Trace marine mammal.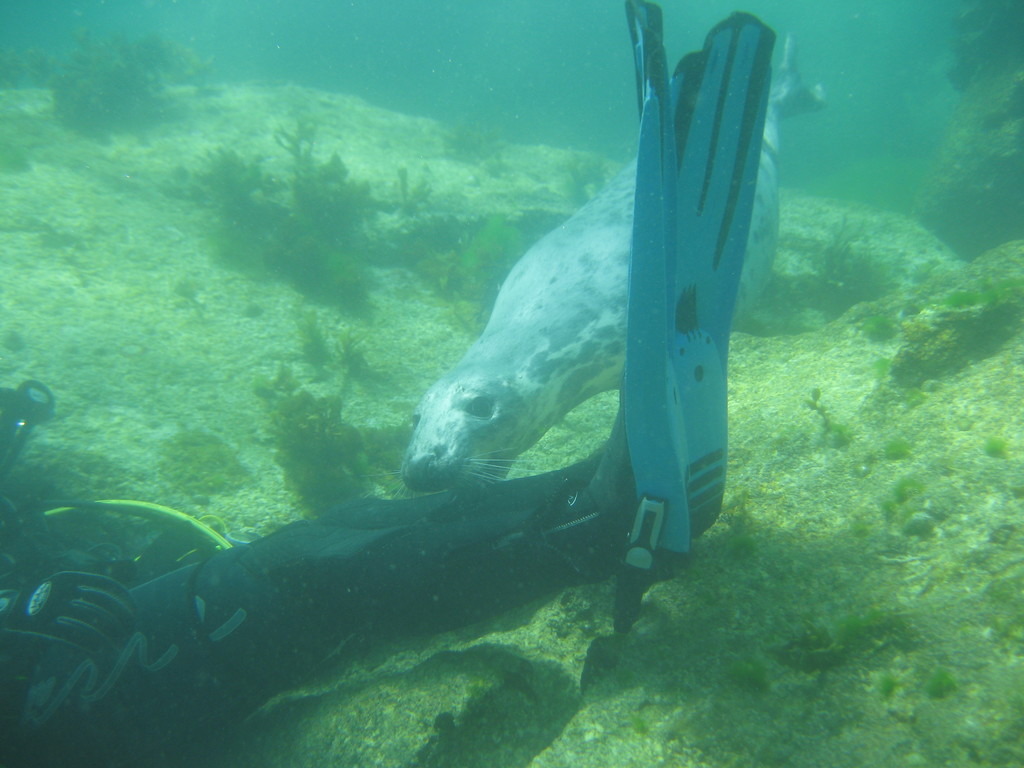
Traced to {"left": 376, "top": 39, "right": 781, "bottom": 584}.
